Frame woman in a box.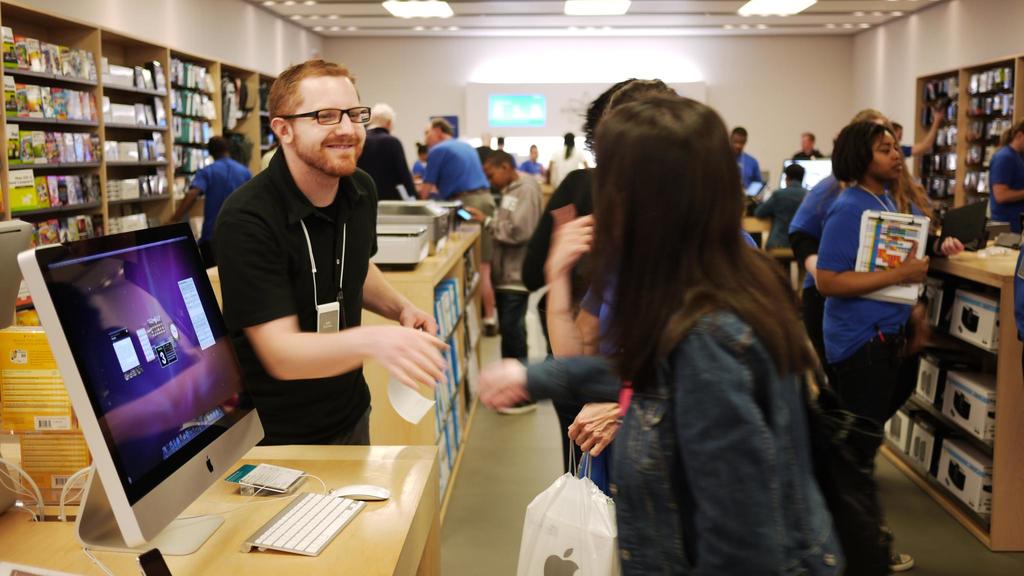
[545,63,860,575].
